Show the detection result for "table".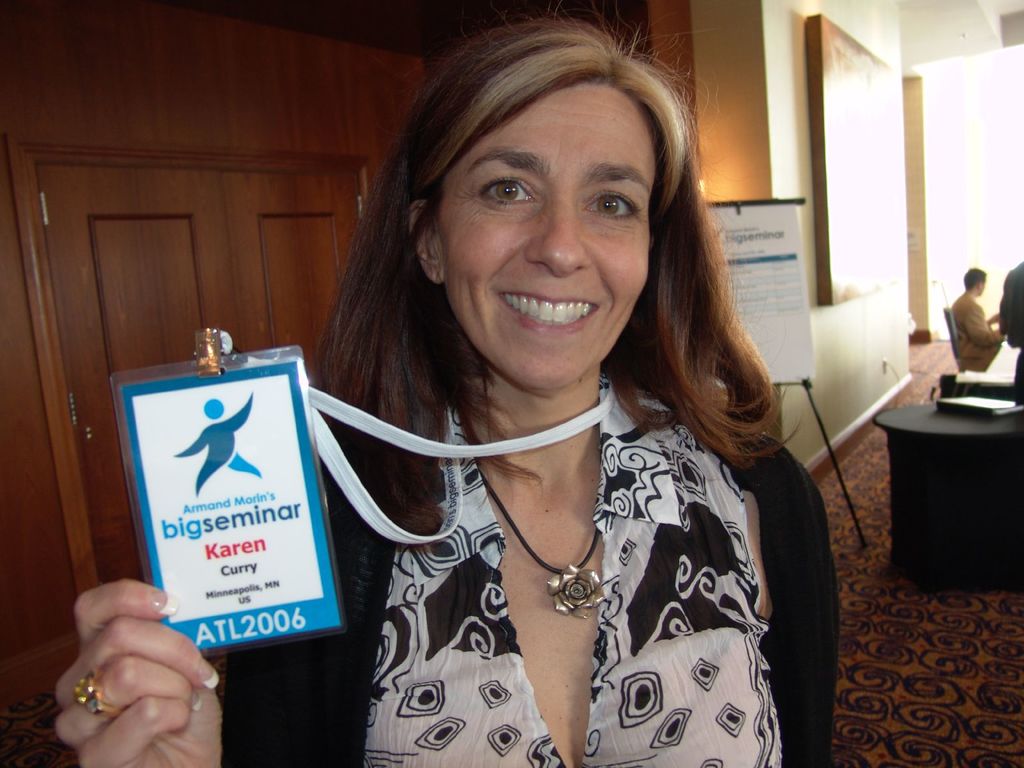
bbox=(874, 397, 1023, 596).
